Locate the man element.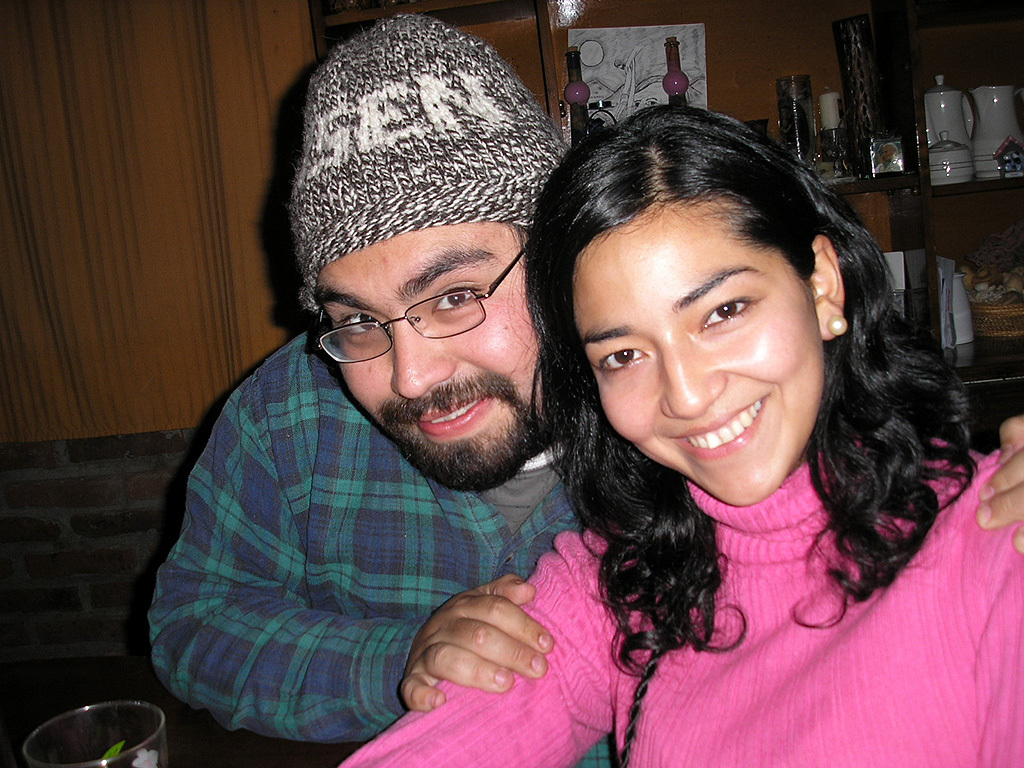
Element bbox: rect(163, 68, 905, 762).
